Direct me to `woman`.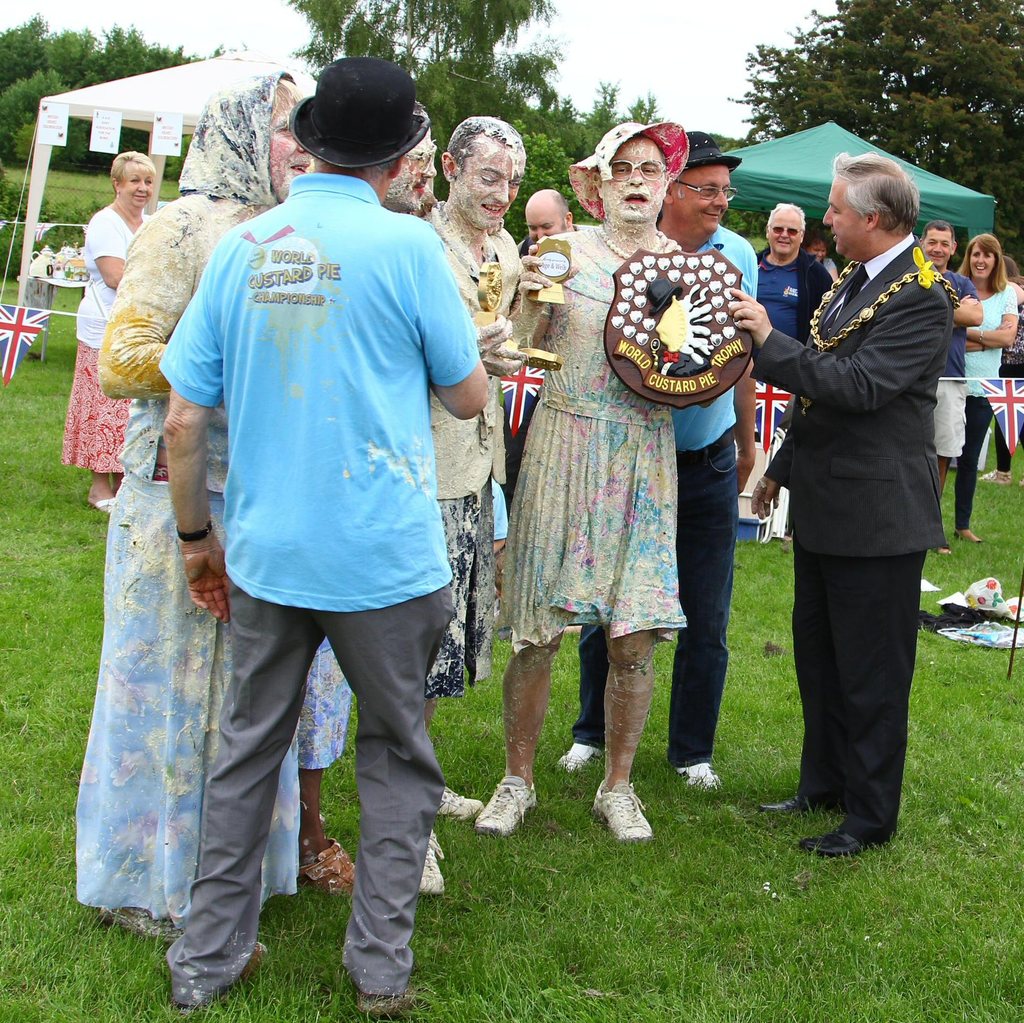
Direction: select_region(956, 230, 1021, 536).
